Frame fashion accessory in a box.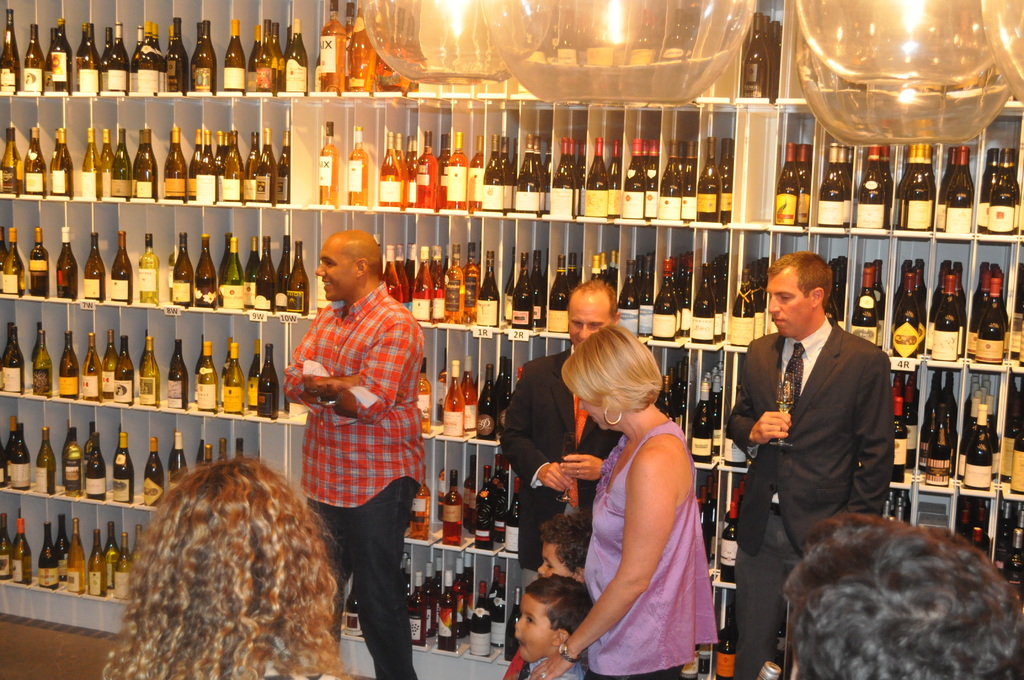
box(602, 400, 625, 426).
